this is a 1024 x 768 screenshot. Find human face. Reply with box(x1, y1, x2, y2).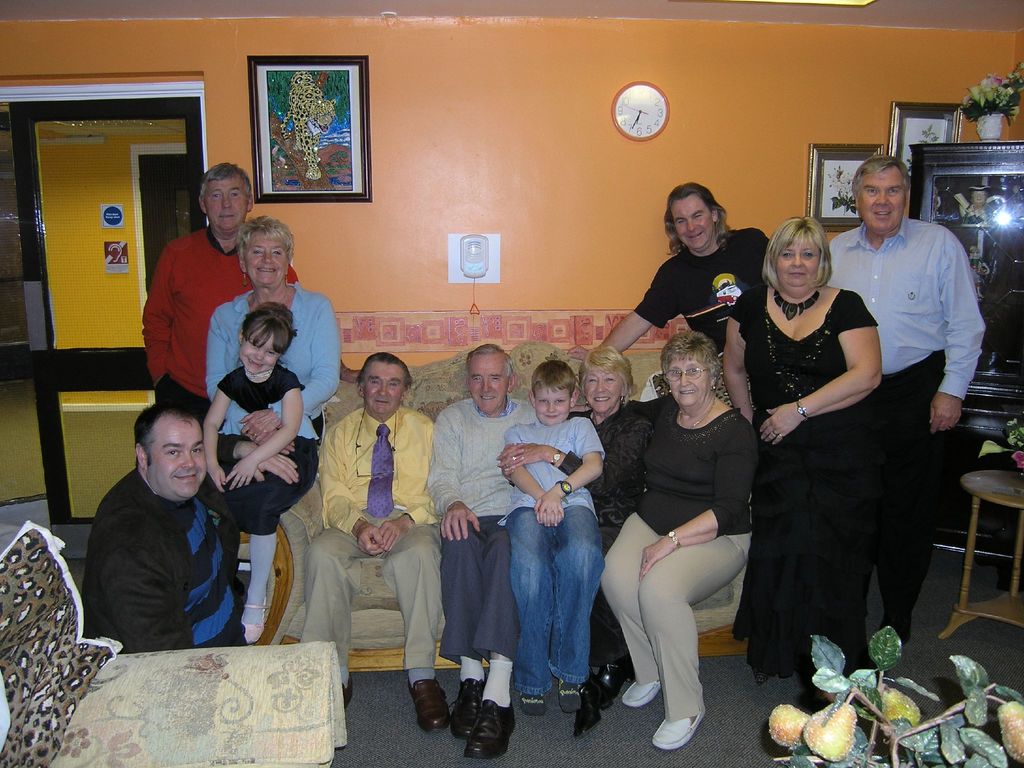
box(364, 367, 405, 404).
